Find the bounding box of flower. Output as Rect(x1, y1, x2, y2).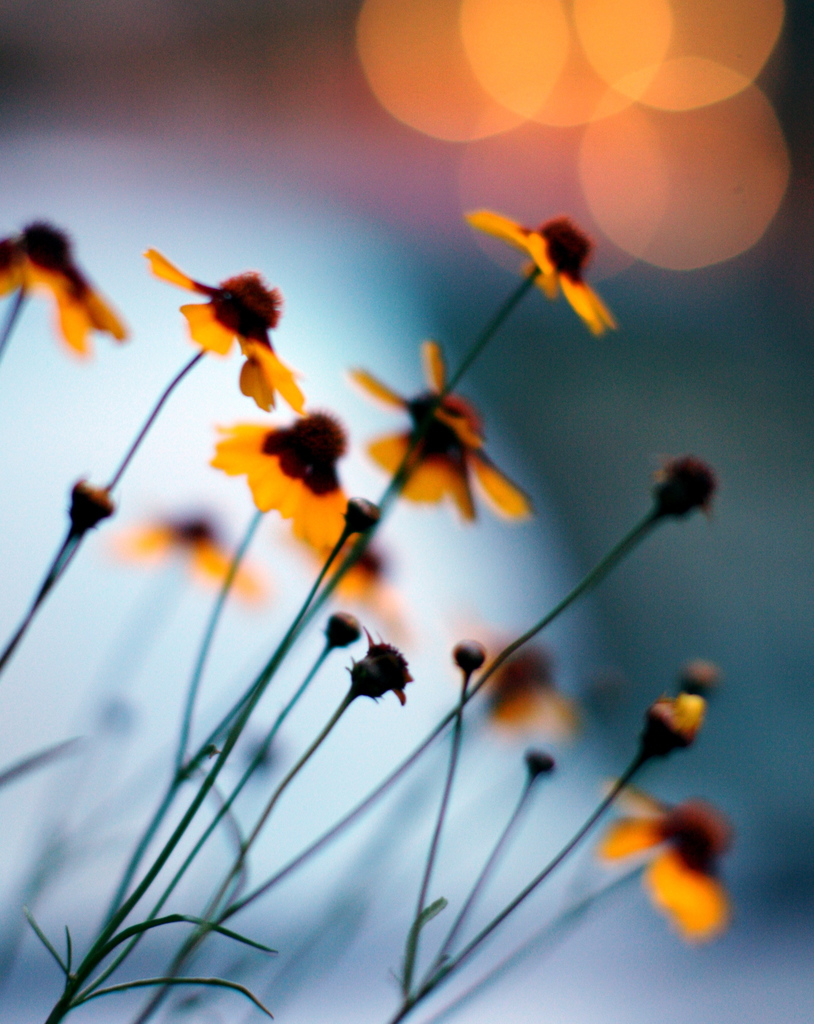
Rect(461, 209, 612, 347).
